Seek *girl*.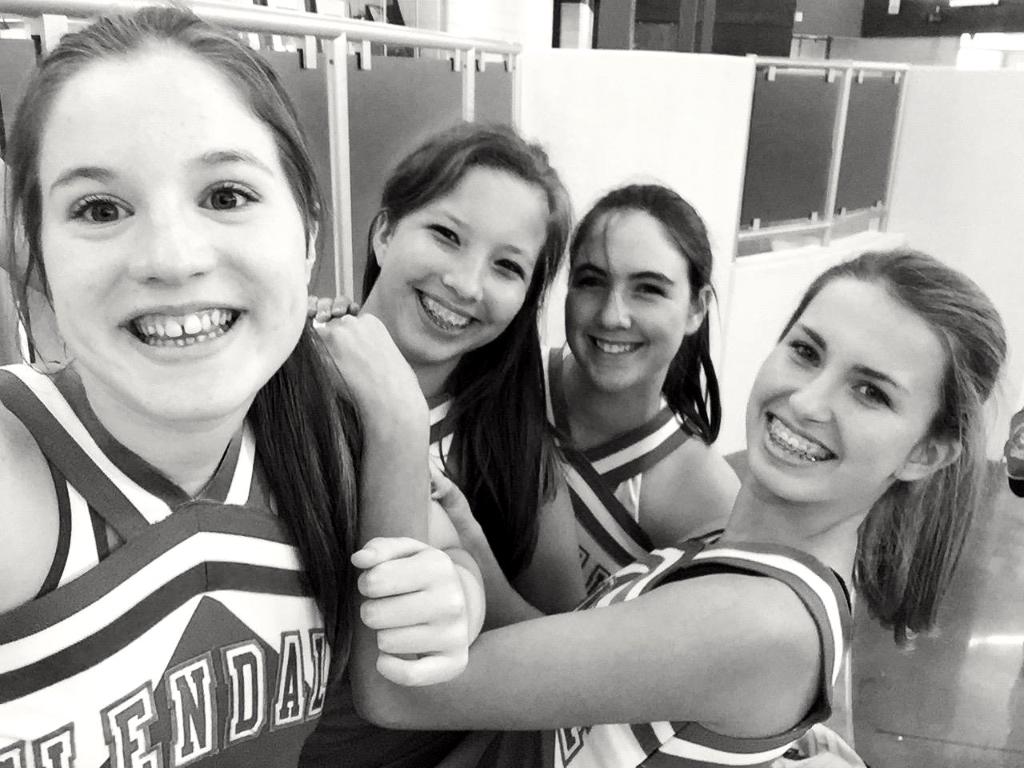
0,4,481,767.
